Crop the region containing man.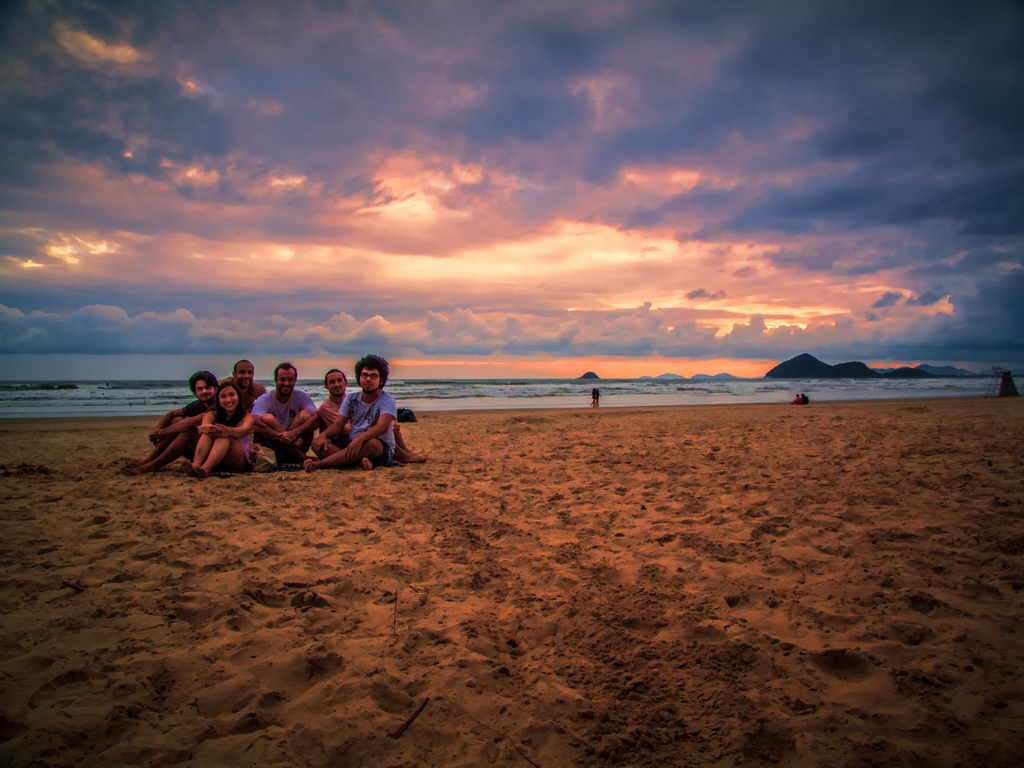
Crop region: l=325, t=367, r=427, b=461.
